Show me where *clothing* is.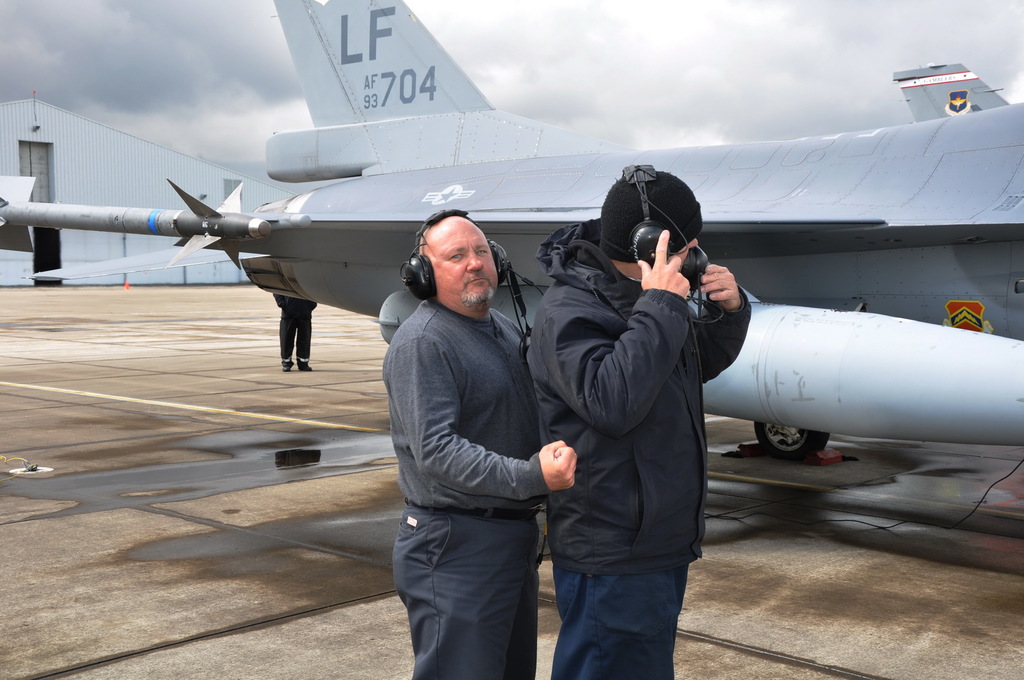
*clothing* is at rect(375, 190, 592, 676).
